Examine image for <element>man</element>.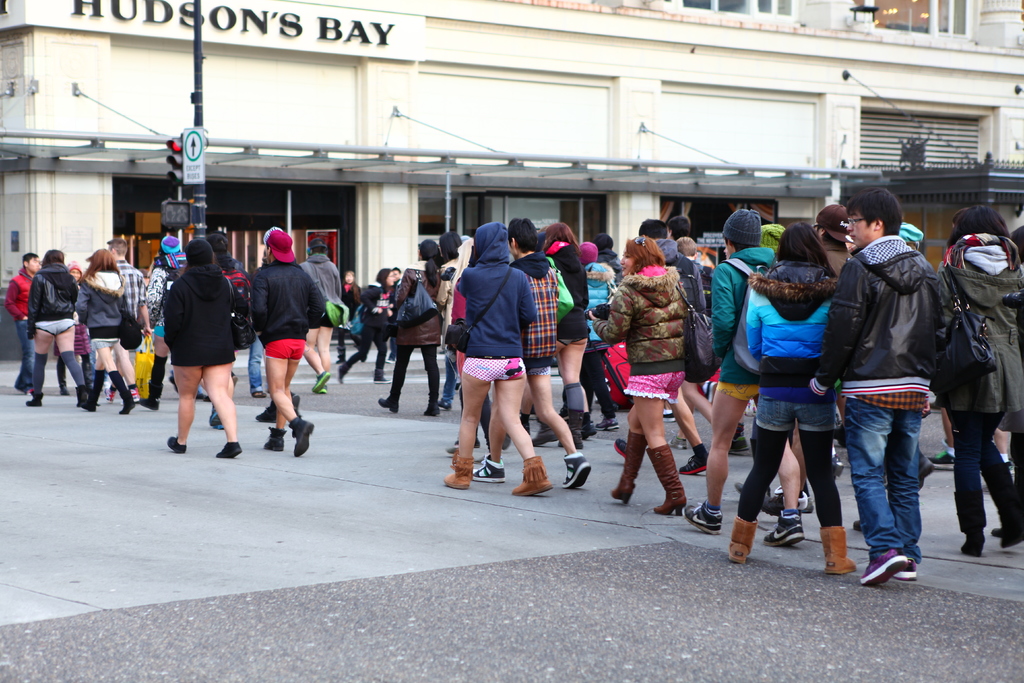
Examination result: detection(7, 255, 41, 398).
